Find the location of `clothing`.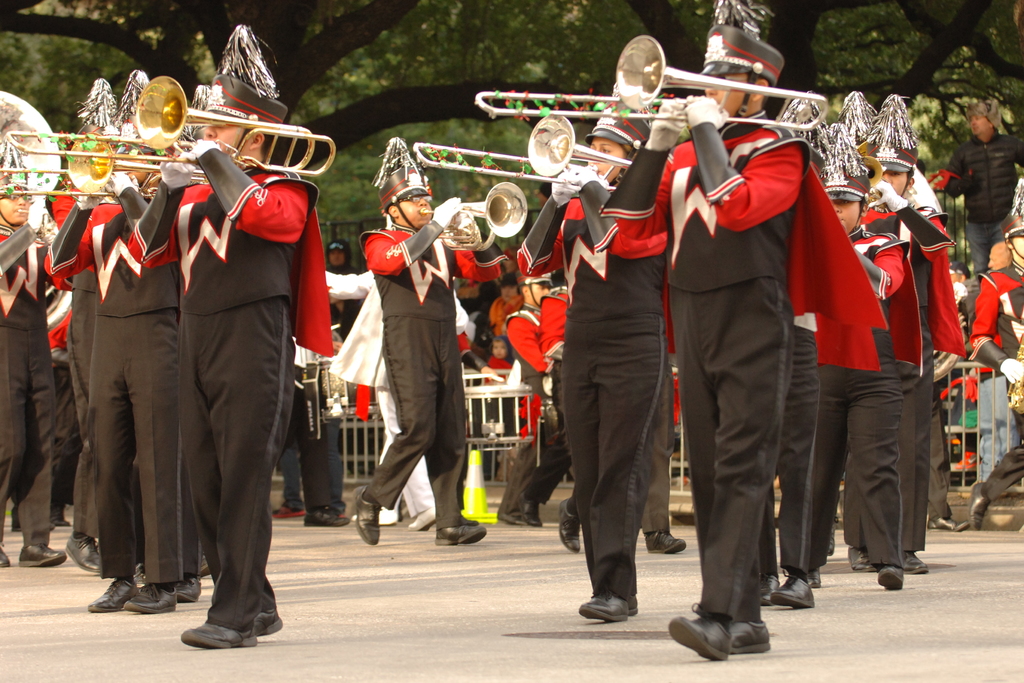
Location: rect(321, 266, 471, 521).
